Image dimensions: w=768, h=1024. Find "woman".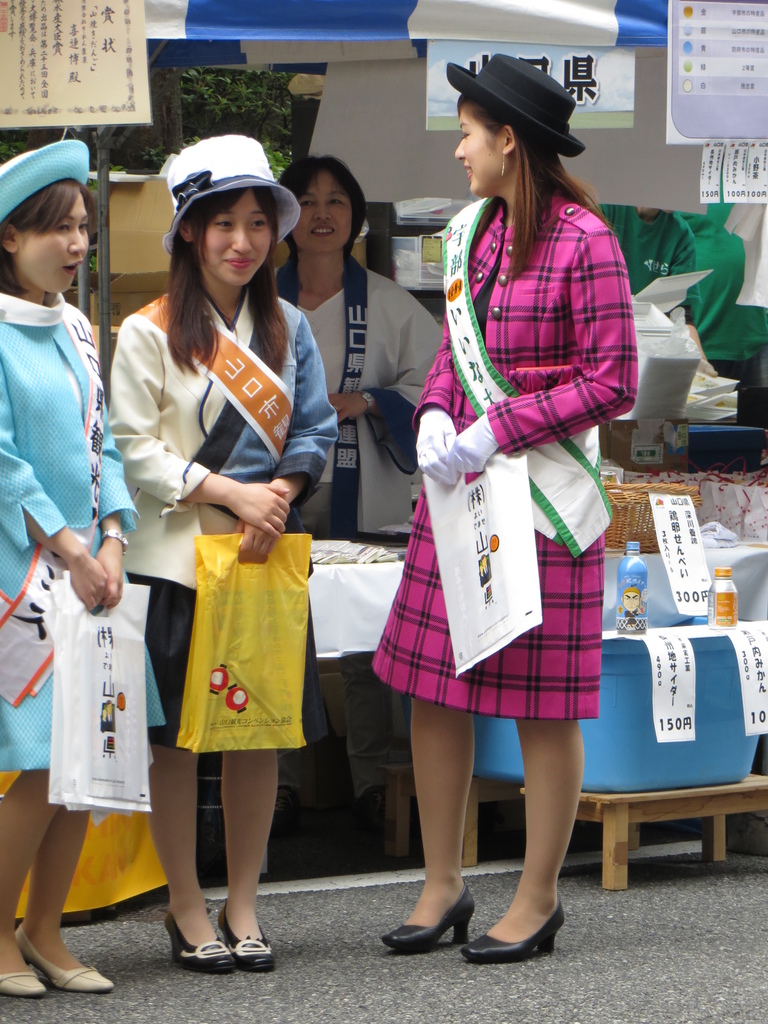
detection(373, 51, 639, 966).
